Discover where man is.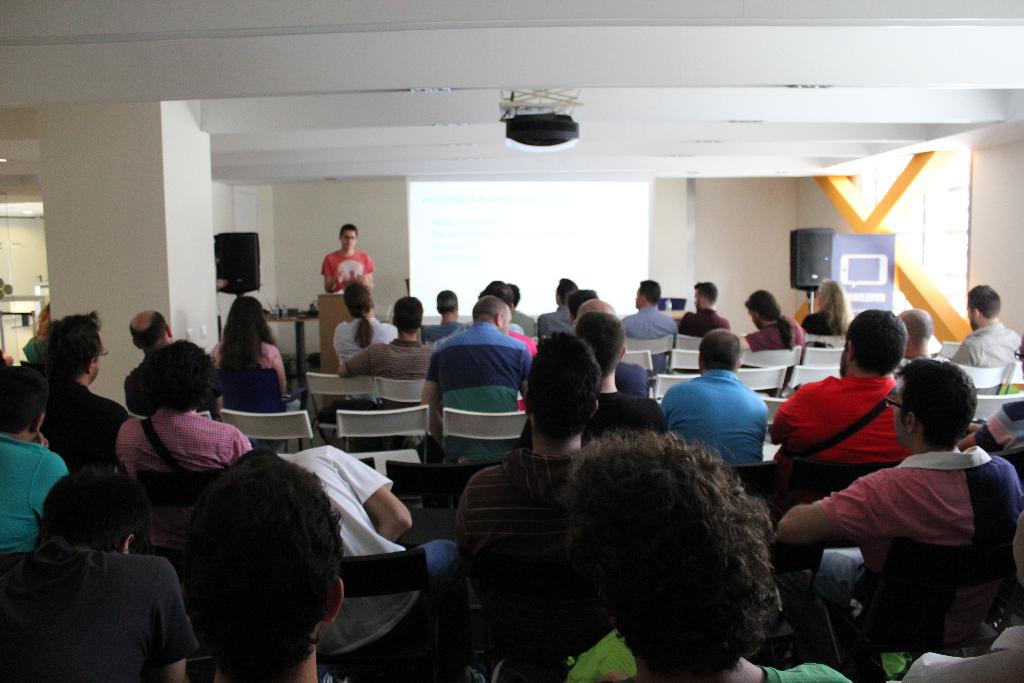
Discovered at {"left": 0, "top": 359, "right": 76, "bottom": 580}.
